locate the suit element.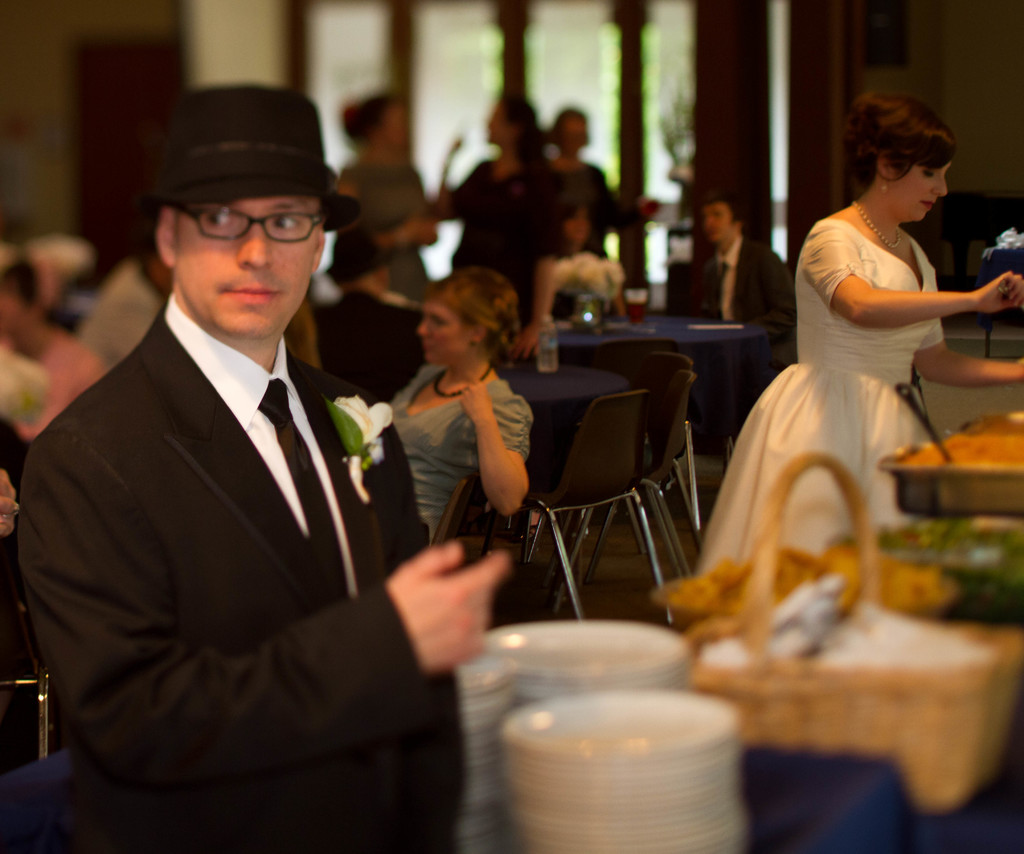
Element bbox: left=24, top=181, right=492, bottom=841.
